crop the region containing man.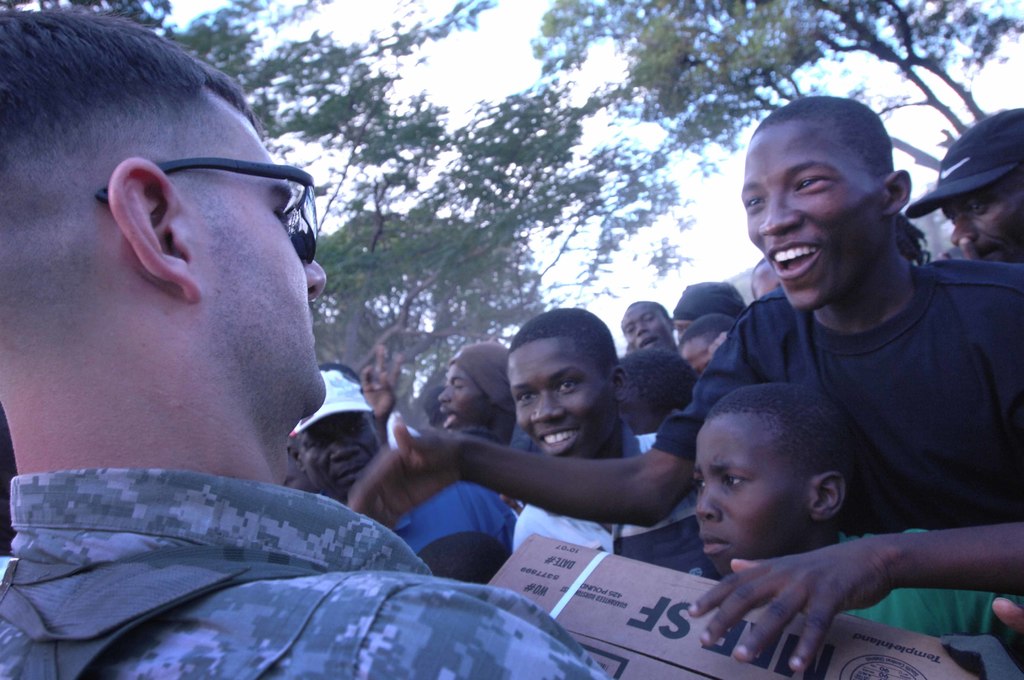
Crop region: Rect(363, 342, 511, 453).
